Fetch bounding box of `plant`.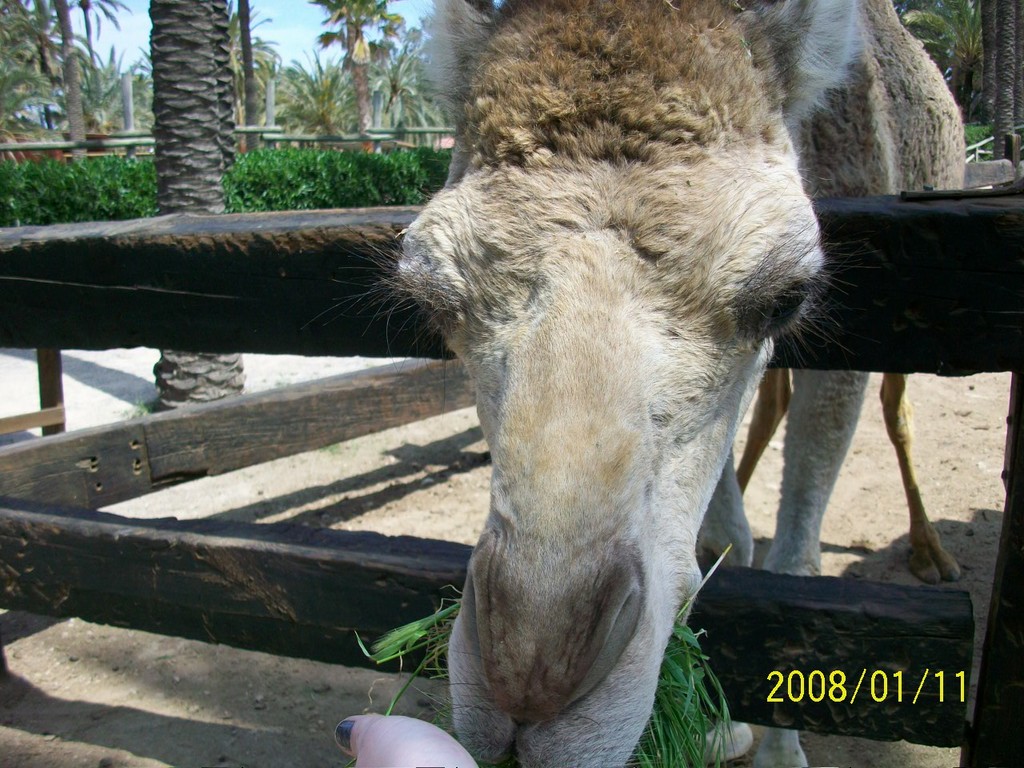
Bbox: left=320, top=444, right=340, bottom=456.
